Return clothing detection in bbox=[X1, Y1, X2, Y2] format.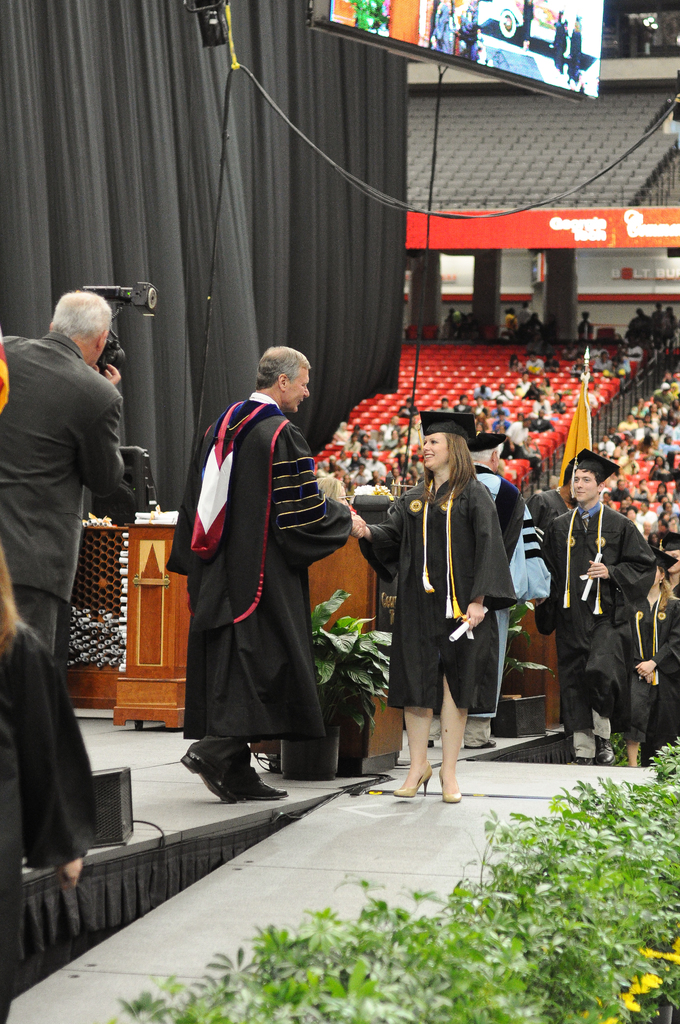
bbox=[426, 465, 548, 743].
